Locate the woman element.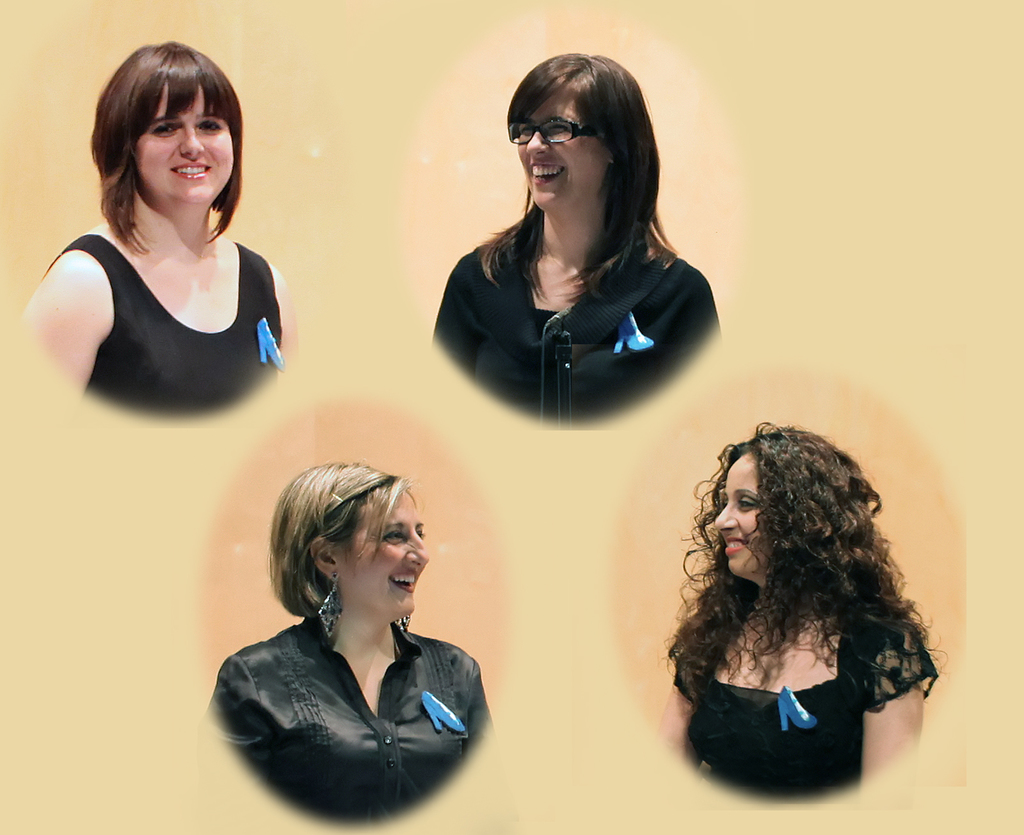
Element bbox: rect(209, 456, 502, 816).
